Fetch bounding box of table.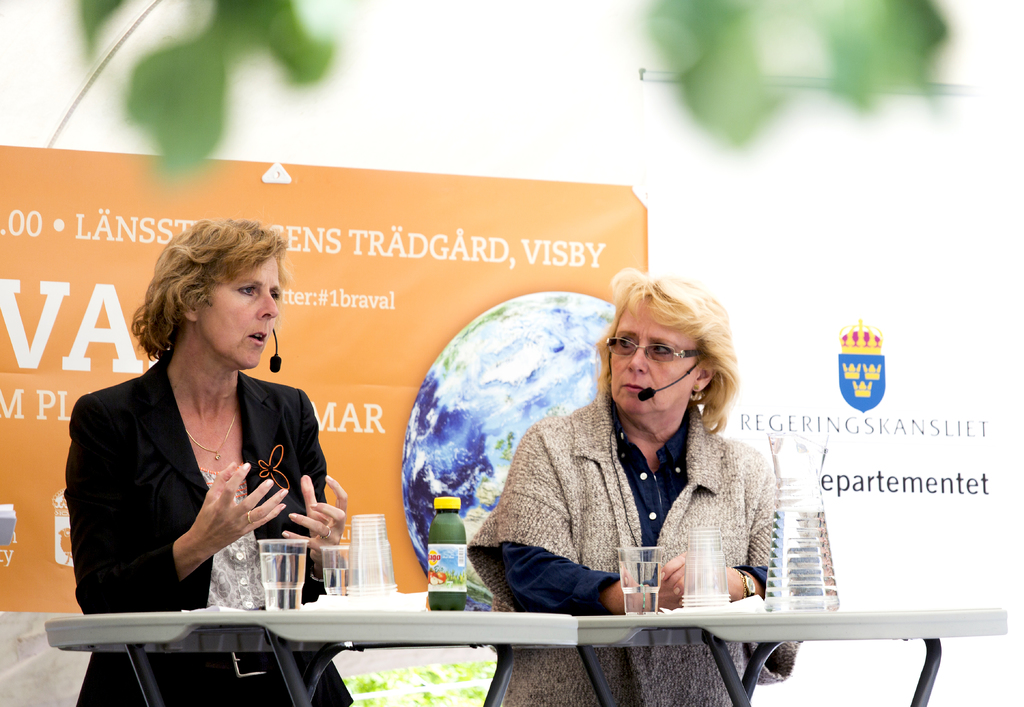
Bbox: select_region(566, 602, 1004, 706).
